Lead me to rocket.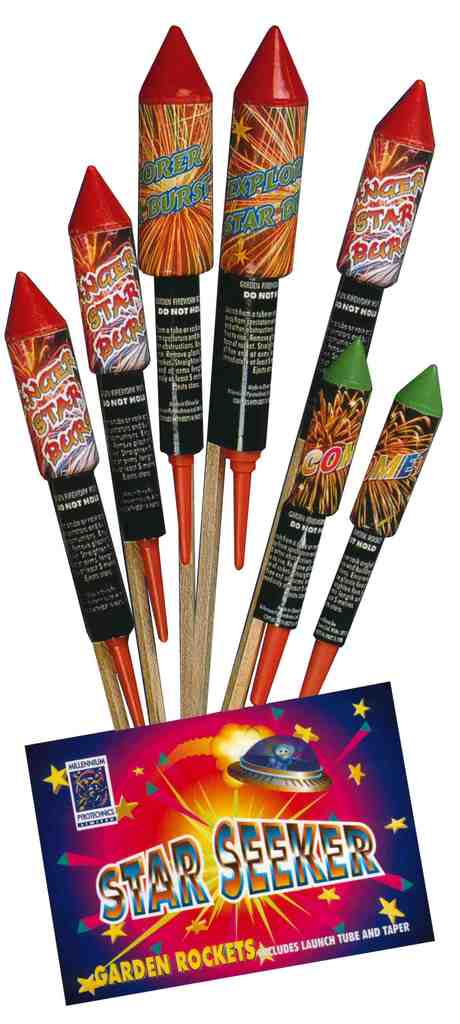
Lead to detection(248, 336, 374, 708).
